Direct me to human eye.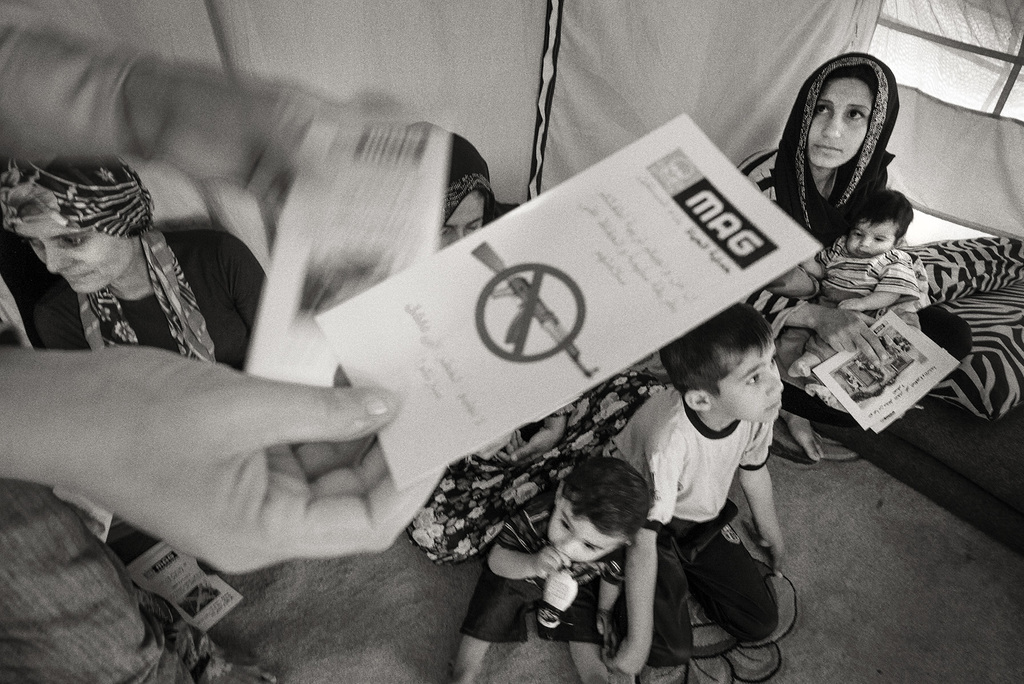
Direction: (845, 104, 870, 122).
